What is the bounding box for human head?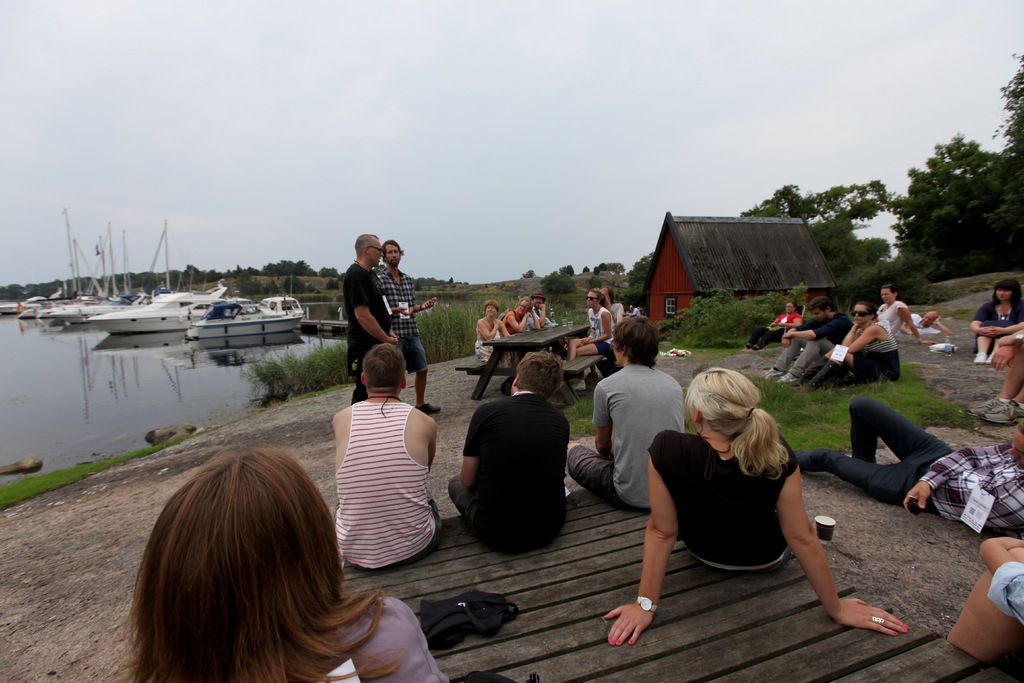
bbox=[921, 311, 941, 329].
